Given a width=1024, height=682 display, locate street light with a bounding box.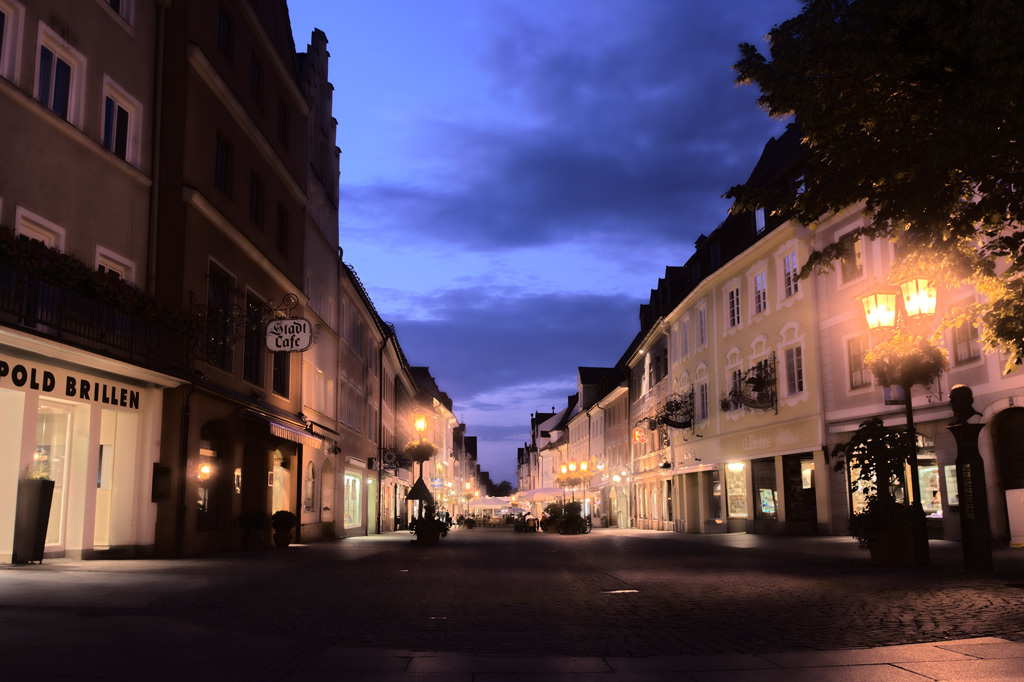
Located: (x1=570, y1=460, x2=577, y2=509).
